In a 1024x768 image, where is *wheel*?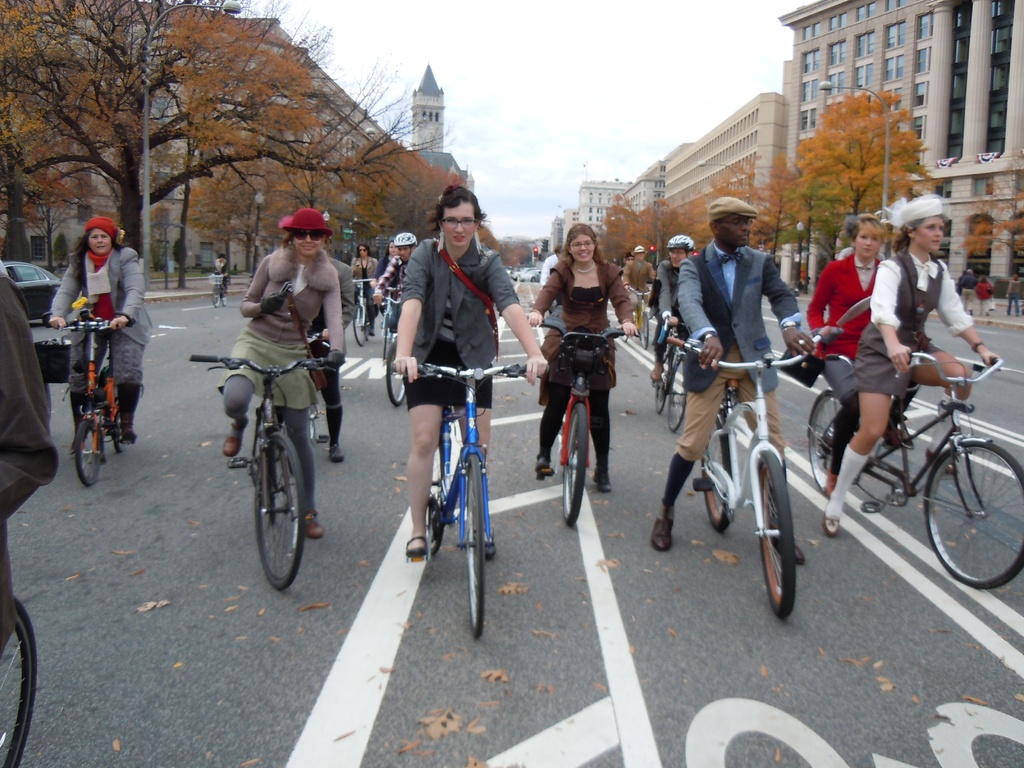
(left=807, top=392, right=849, bottom=500).
